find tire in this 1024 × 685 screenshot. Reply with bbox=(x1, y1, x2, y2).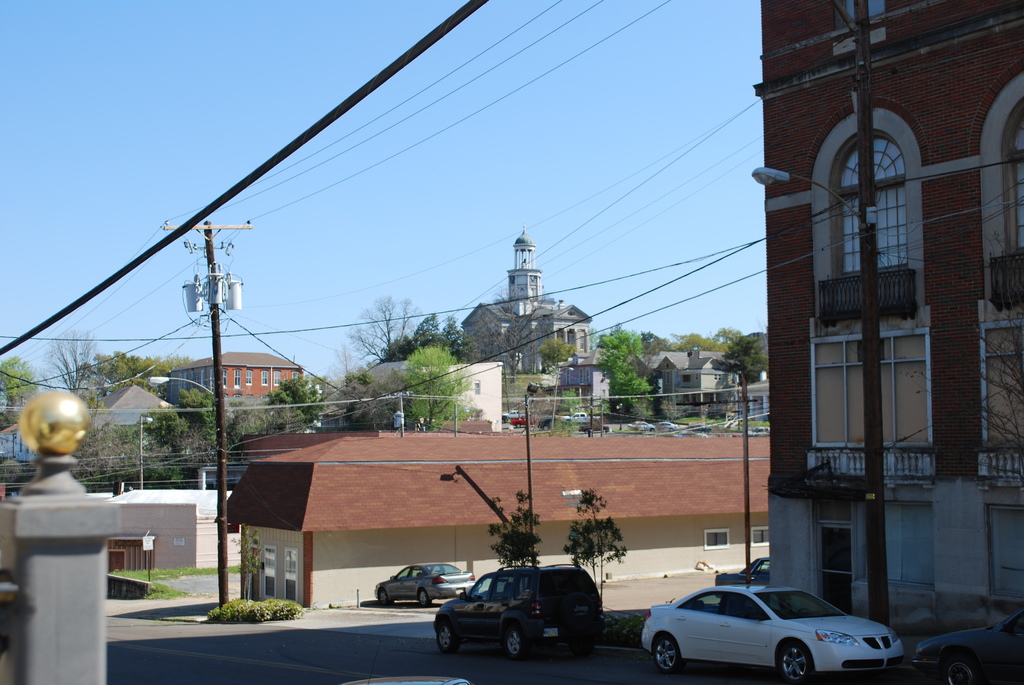
bbox=(646, 425, 657, 435).
